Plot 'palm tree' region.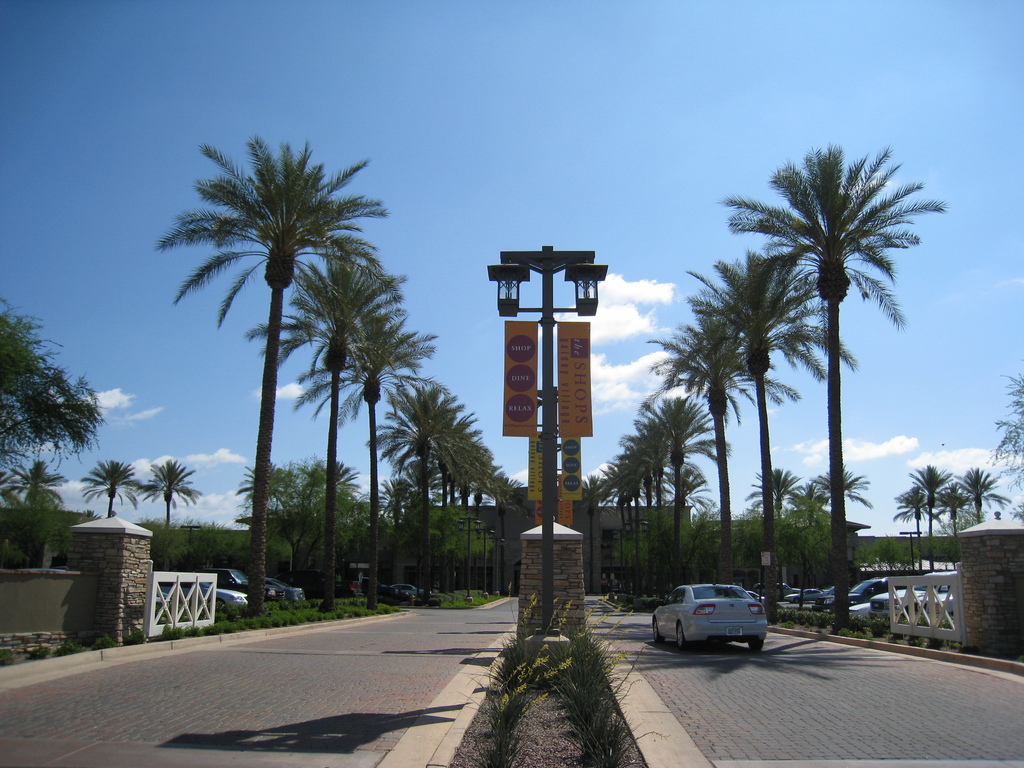
Plotted at left=96, top=457, right=142, bottom=549.
